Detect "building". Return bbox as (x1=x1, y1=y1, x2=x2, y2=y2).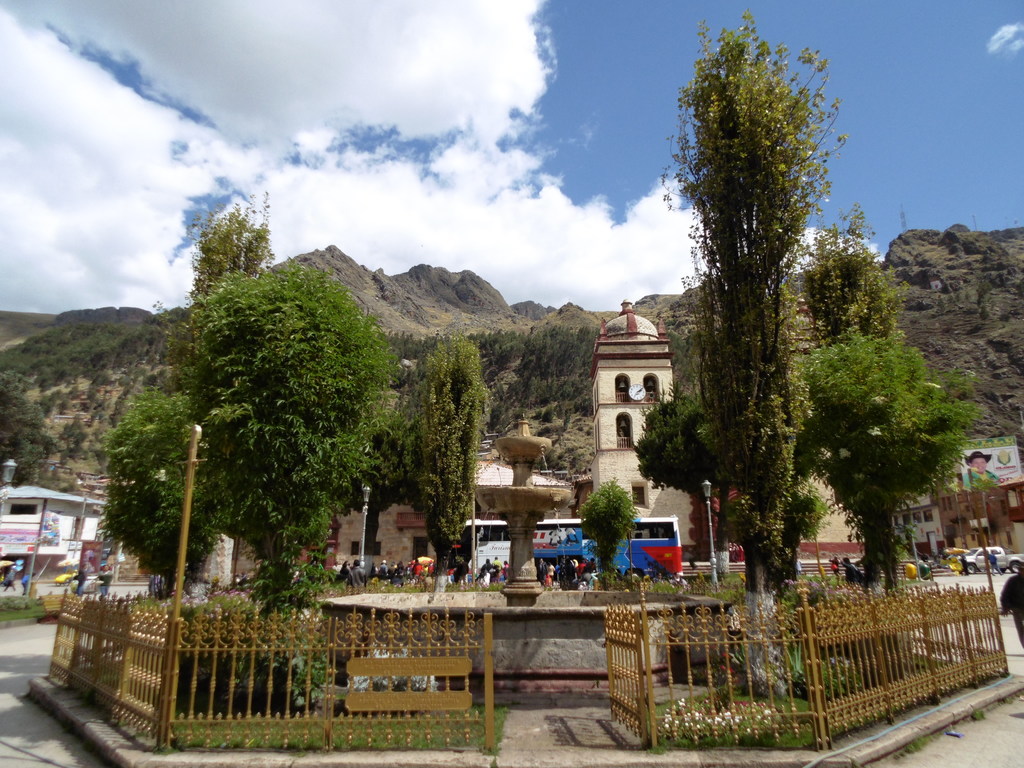
(x1=0, y1=458, x2=106, y2=586).
